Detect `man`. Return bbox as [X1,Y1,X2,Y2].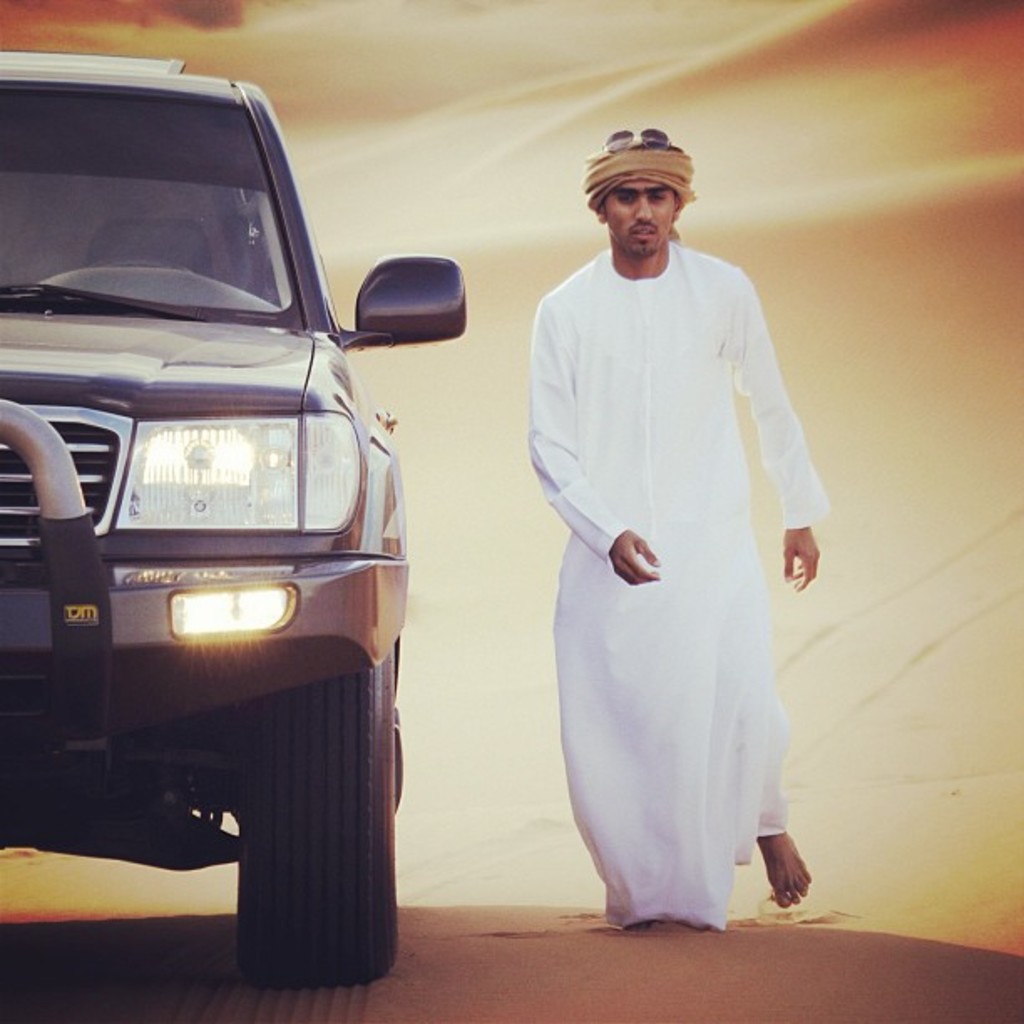
[504,94,833,954].
